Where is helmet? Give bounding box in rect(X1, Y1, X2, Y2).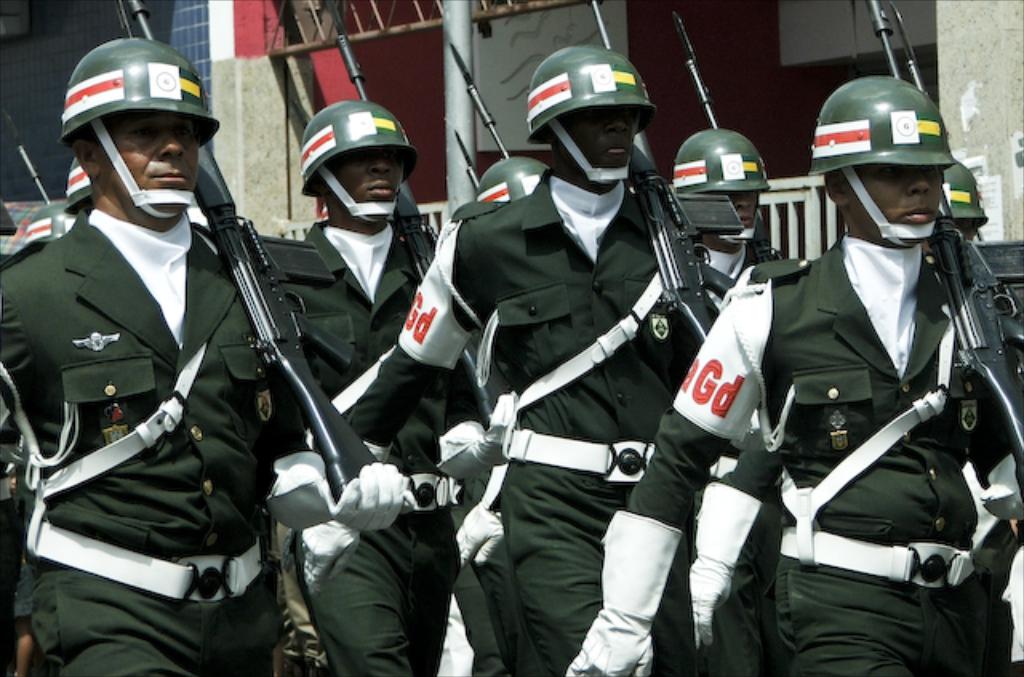
rect(941, 162, 989, 226).
